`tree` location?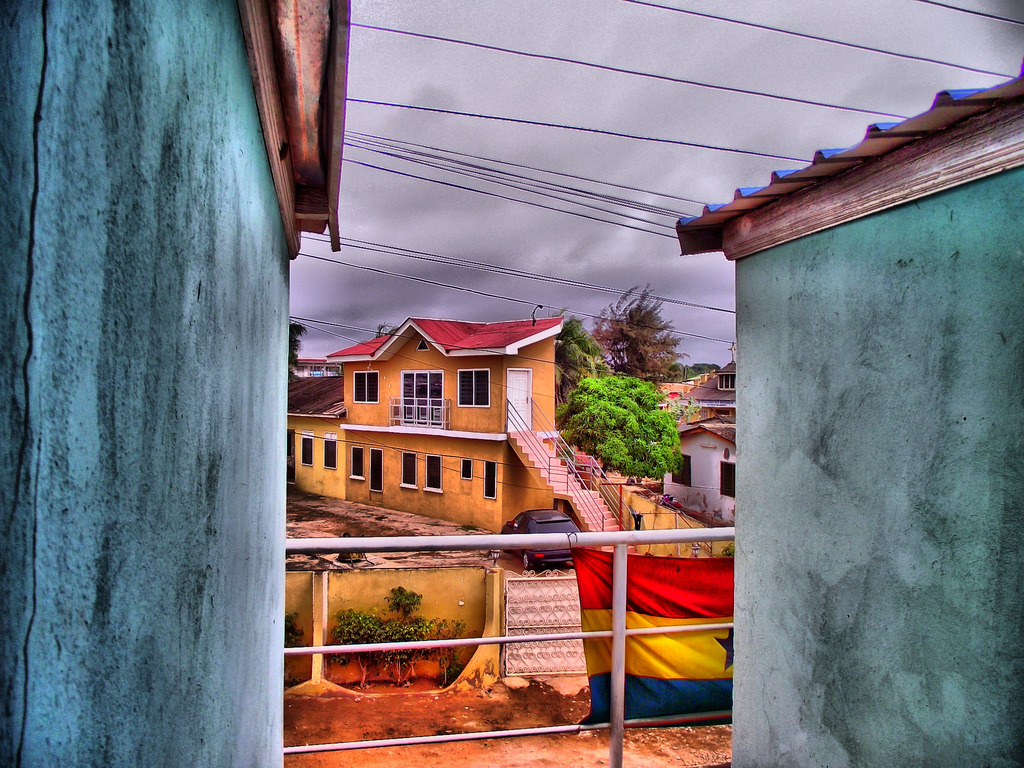
select_region(663, 364, 685, 383)
